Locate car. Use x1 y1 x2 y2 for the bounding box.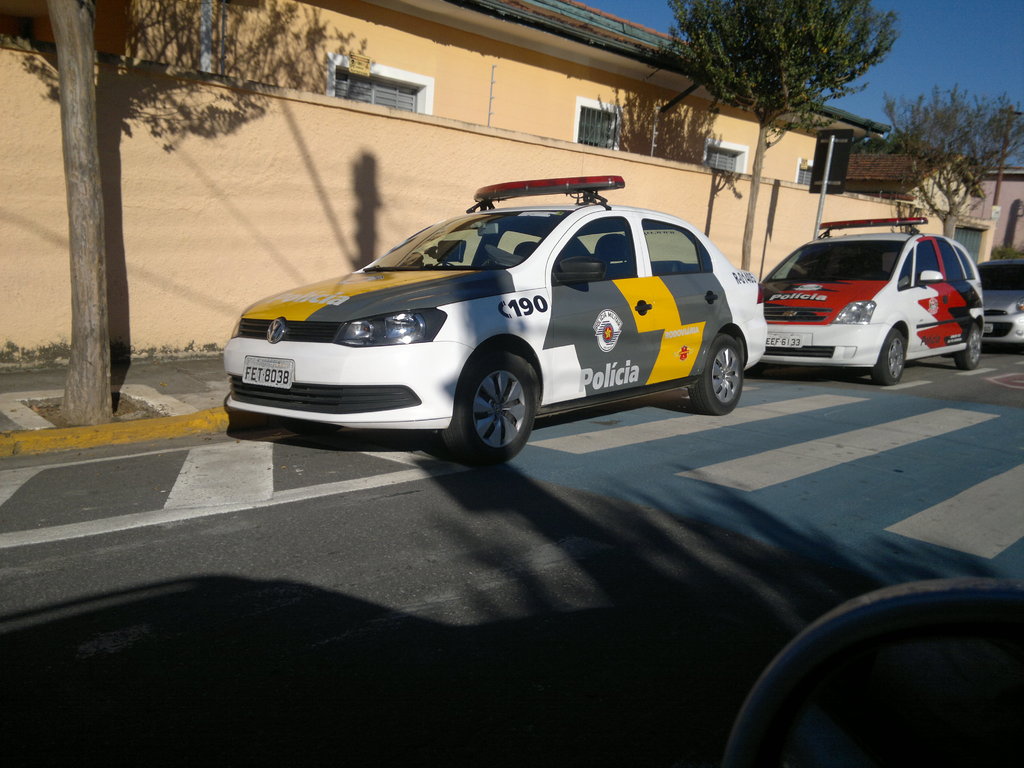
758 216 985 383.
